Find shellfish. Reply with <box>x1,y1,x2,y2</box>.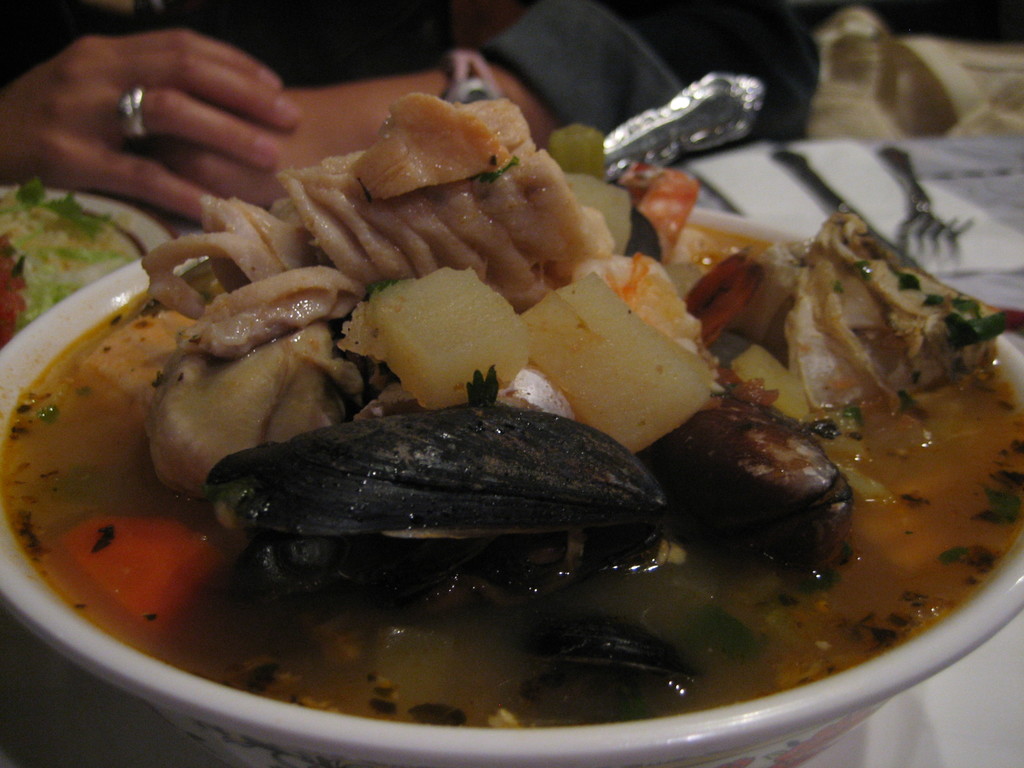
<box>125,397,681,604</box>.
